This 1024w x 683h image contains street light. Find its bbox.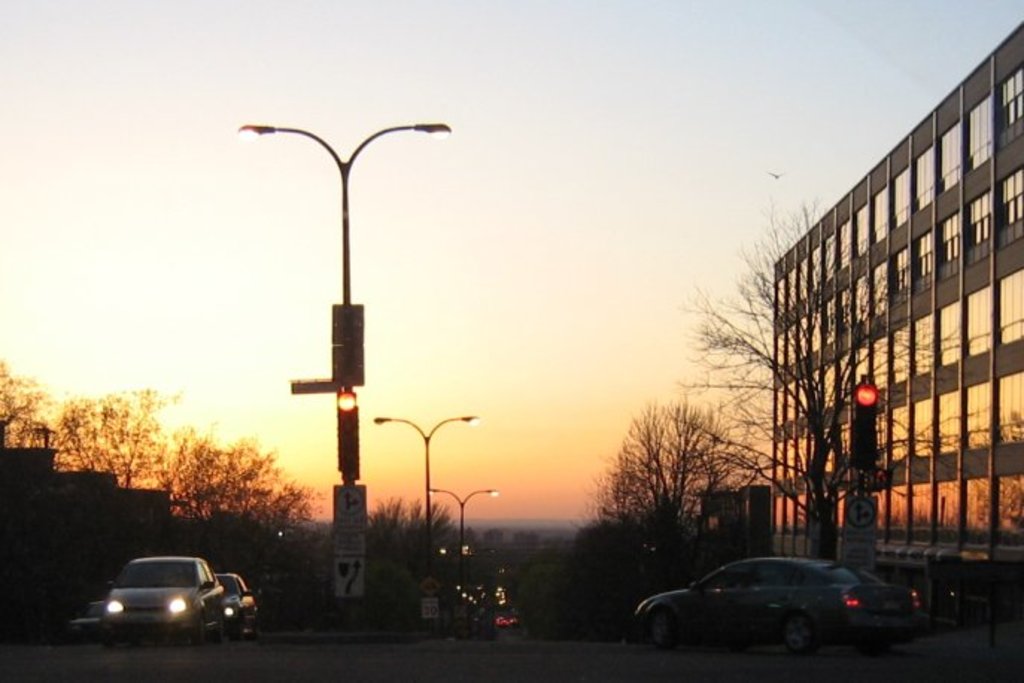
l=367, t=410, r=477, b=589.
